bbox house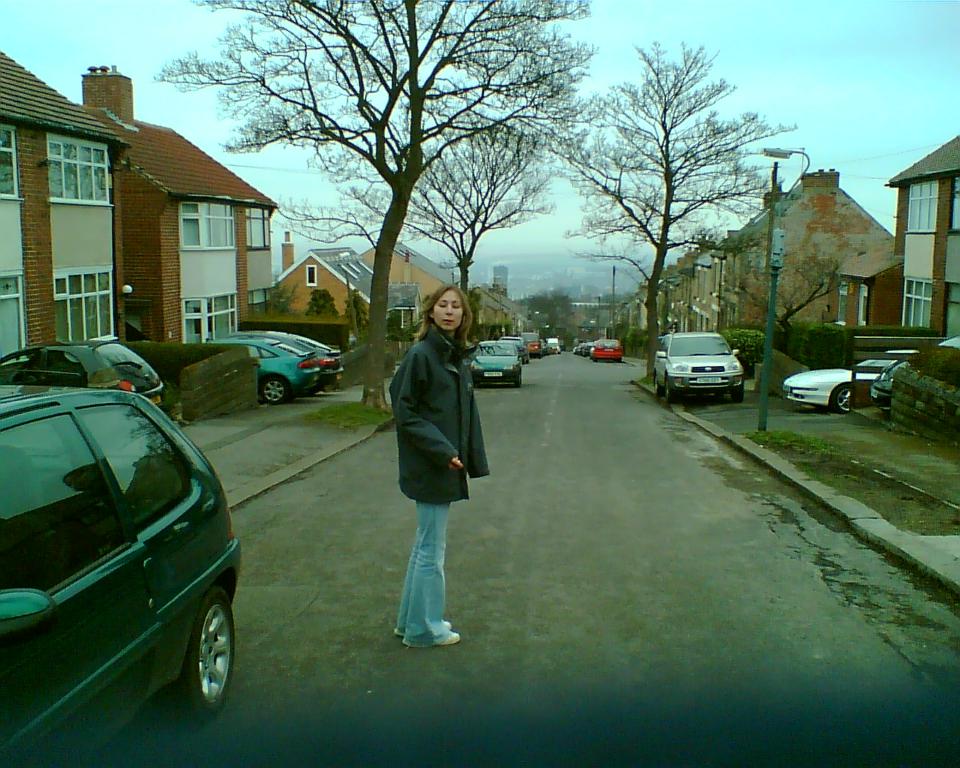
[left=619, top=159, right=917, bottom=341]
